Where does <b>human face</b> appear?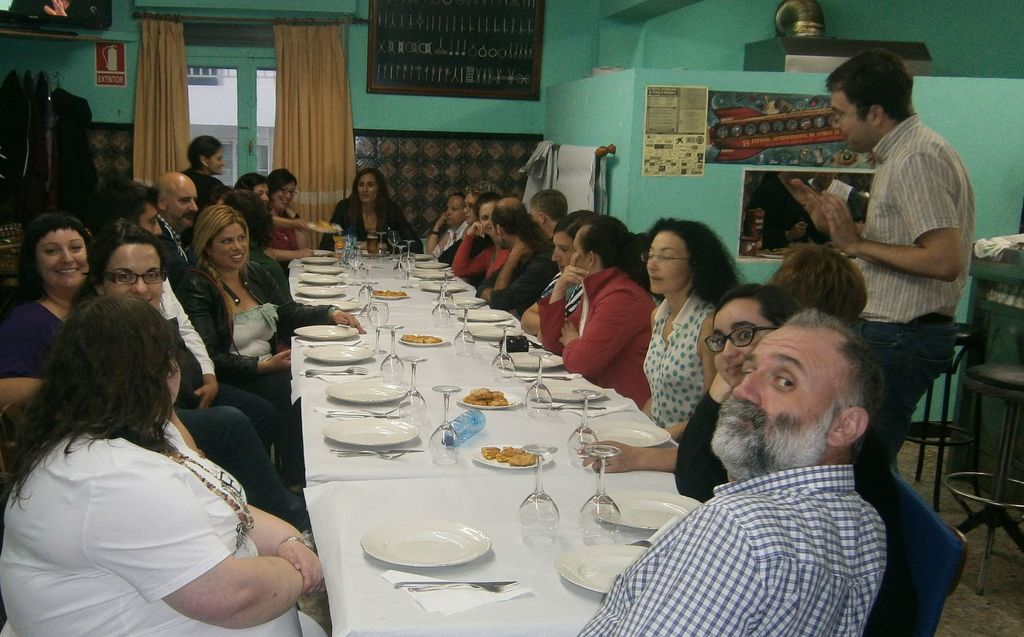
Appears at (140, 202, 163, 238).
